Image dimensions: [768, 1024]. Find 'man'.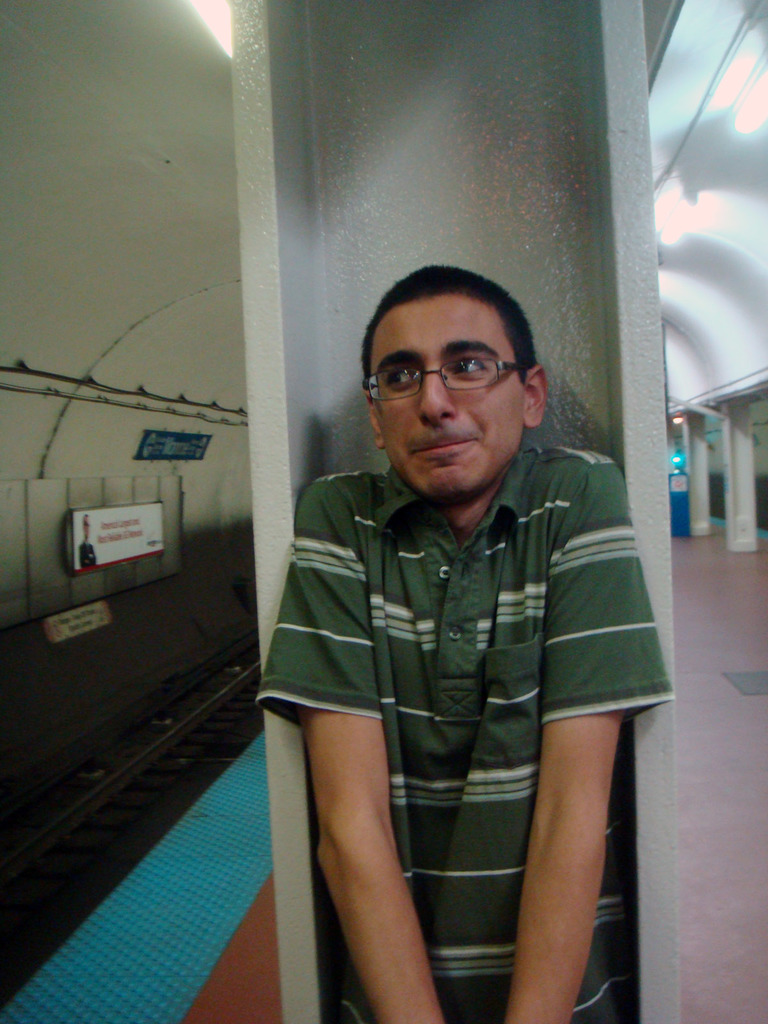
box=[79, 513, 95, 566].
